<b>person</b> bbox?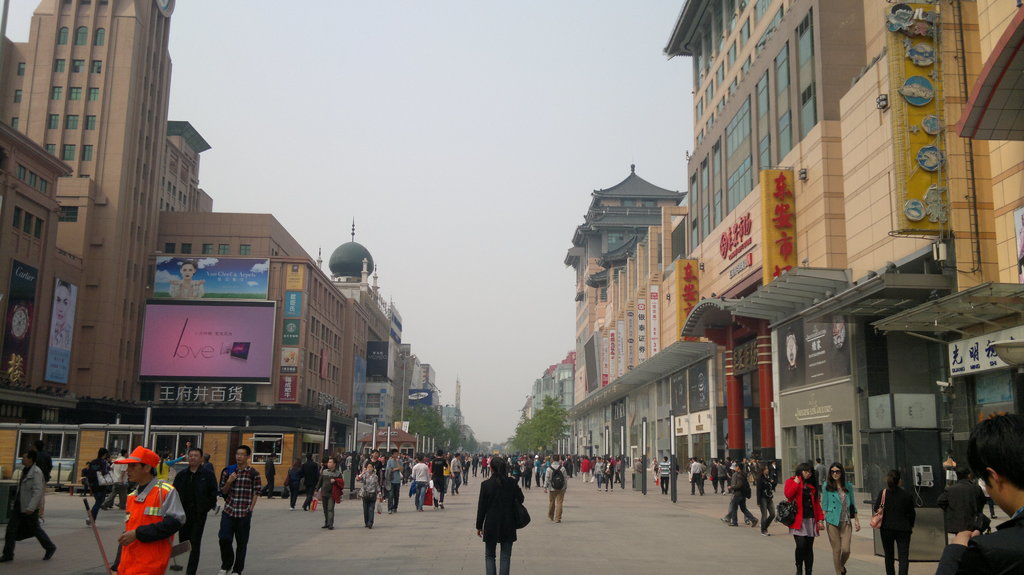
crop(753, 461, 777, 535)
